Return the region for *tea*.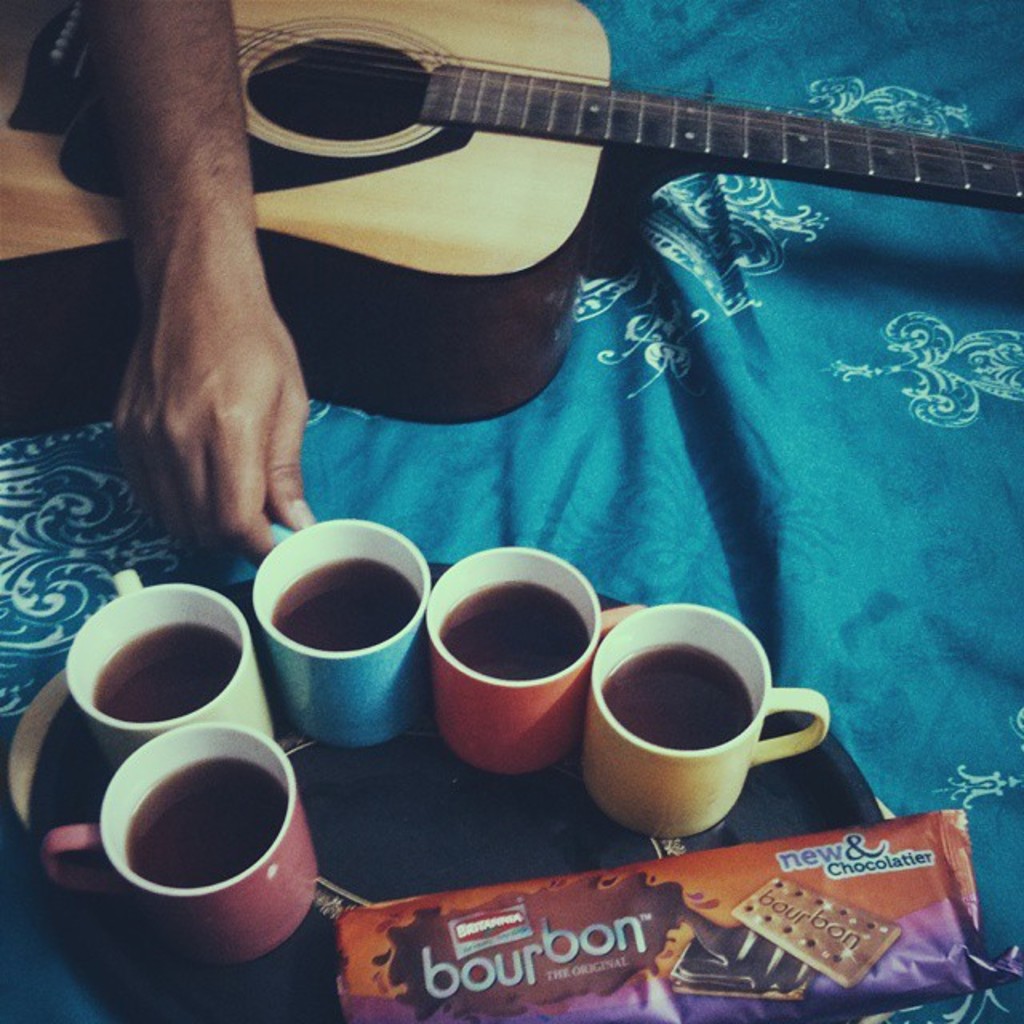
box(123, 749, 290, 883).
